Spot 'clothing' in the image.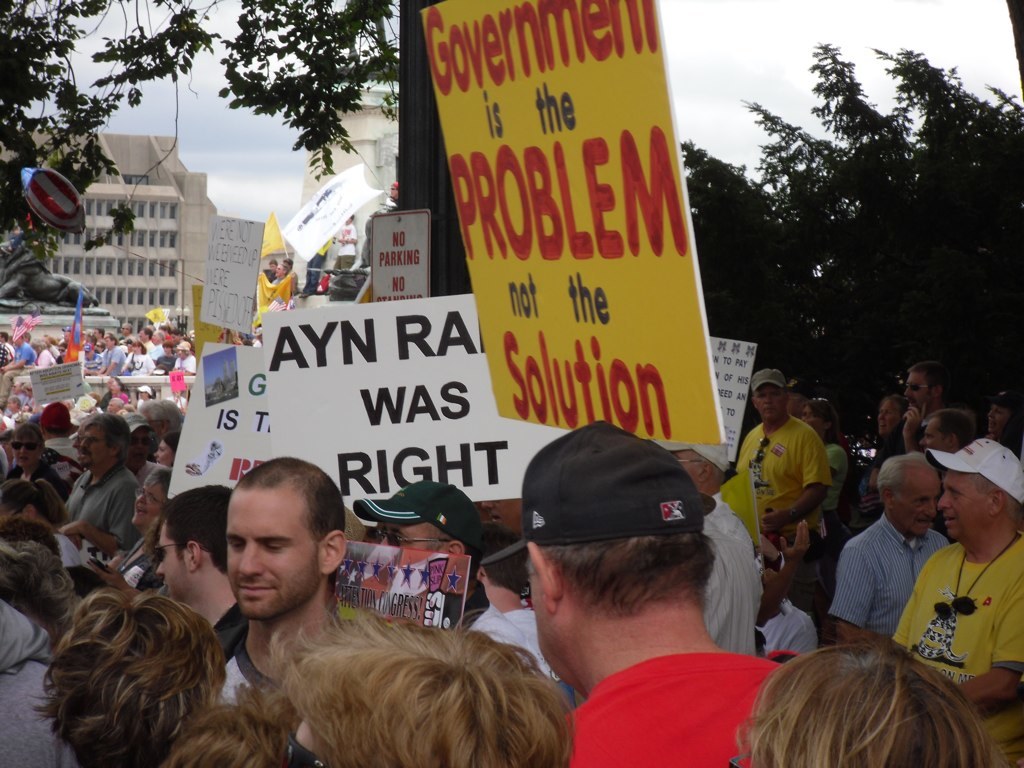
'clothing' found at box(0, 597, 92, 767).
